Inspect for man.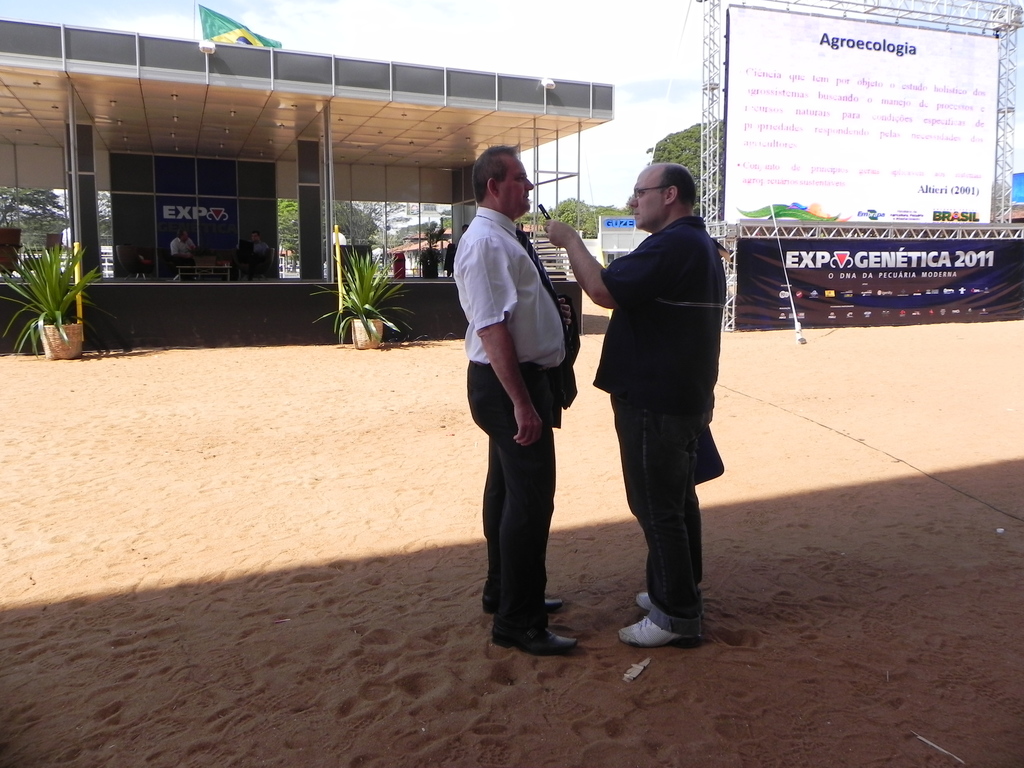
Inspection: region(541, 161, 721, 656).
